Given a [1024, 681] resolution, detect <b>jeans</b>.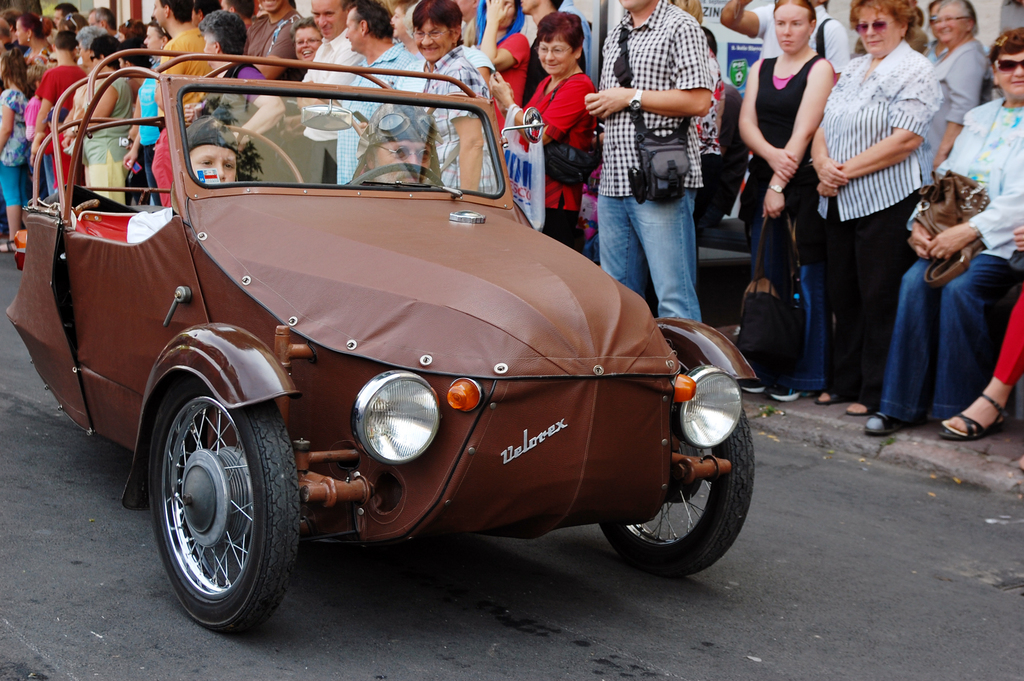
<bbox>789, 264, 827, 392</bbox>.
